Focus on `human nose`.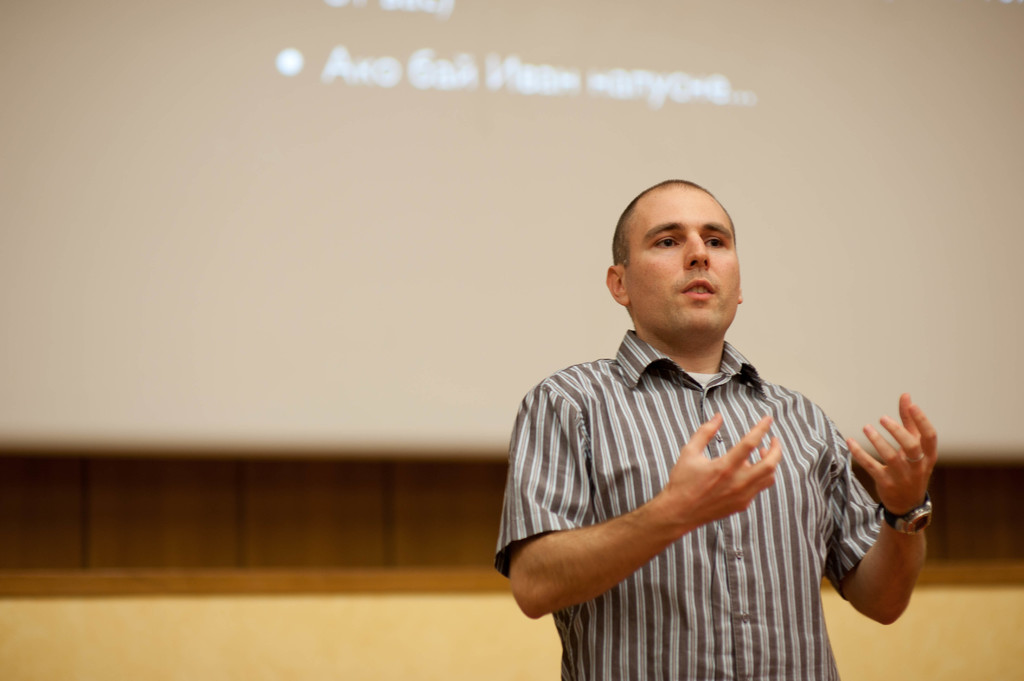
Focused at locate(680, 229, 712, 268).
